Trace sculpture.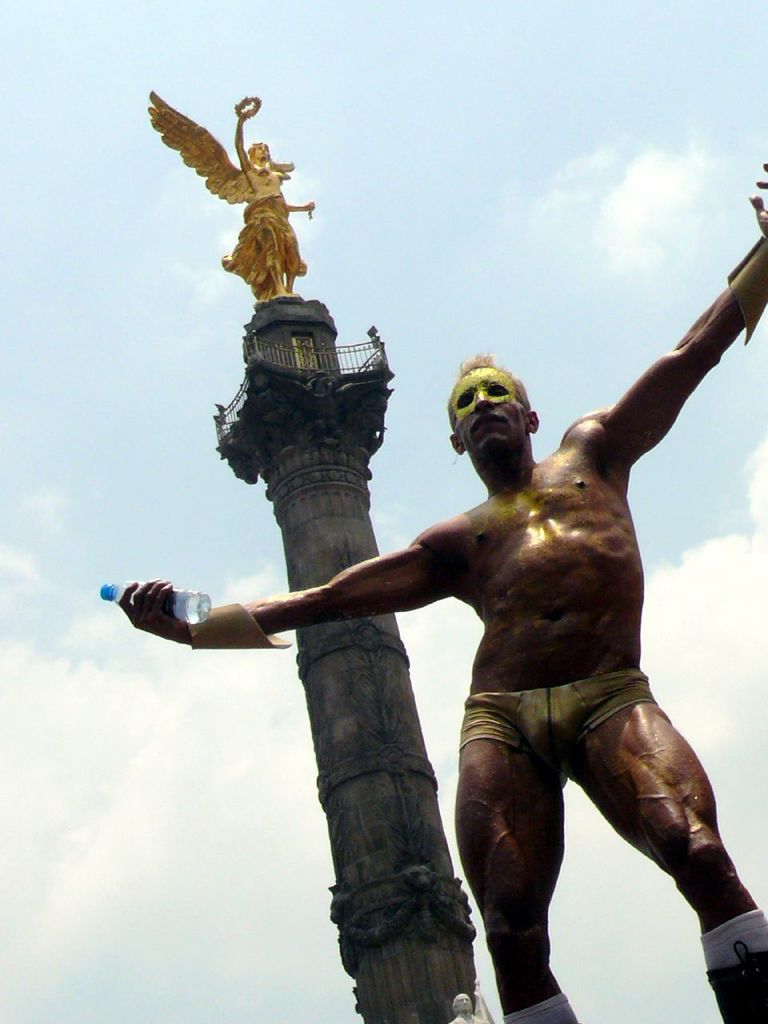
Traced to locate(106, 143, 767, 1023).
